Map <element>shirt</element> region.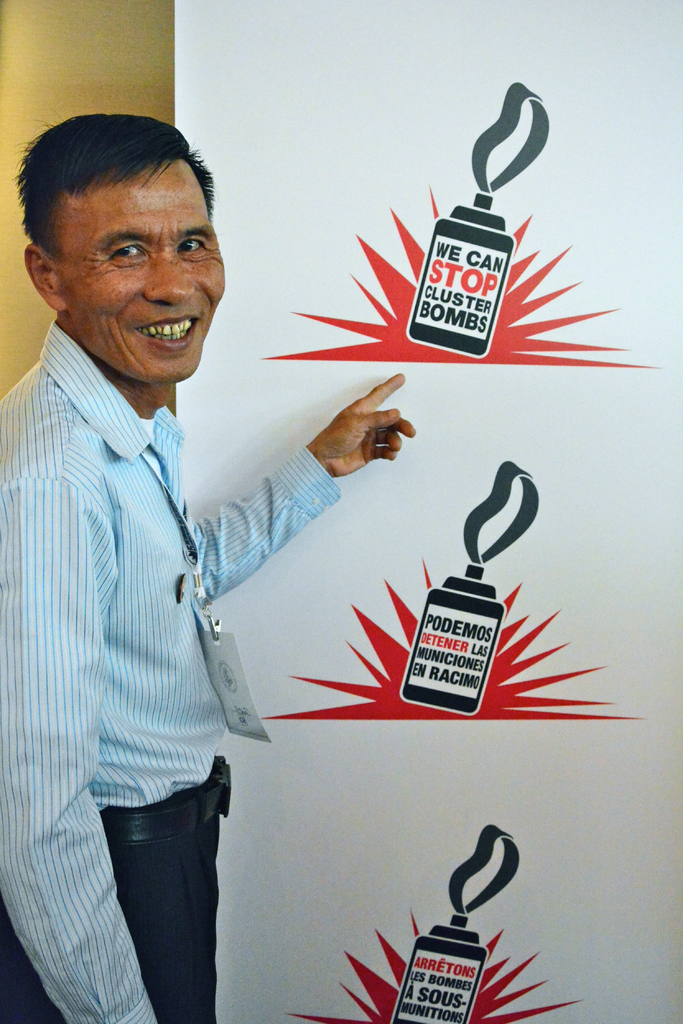
Mapped to pyautogui.locateOnScreen(0, 323, 335, 1023).
